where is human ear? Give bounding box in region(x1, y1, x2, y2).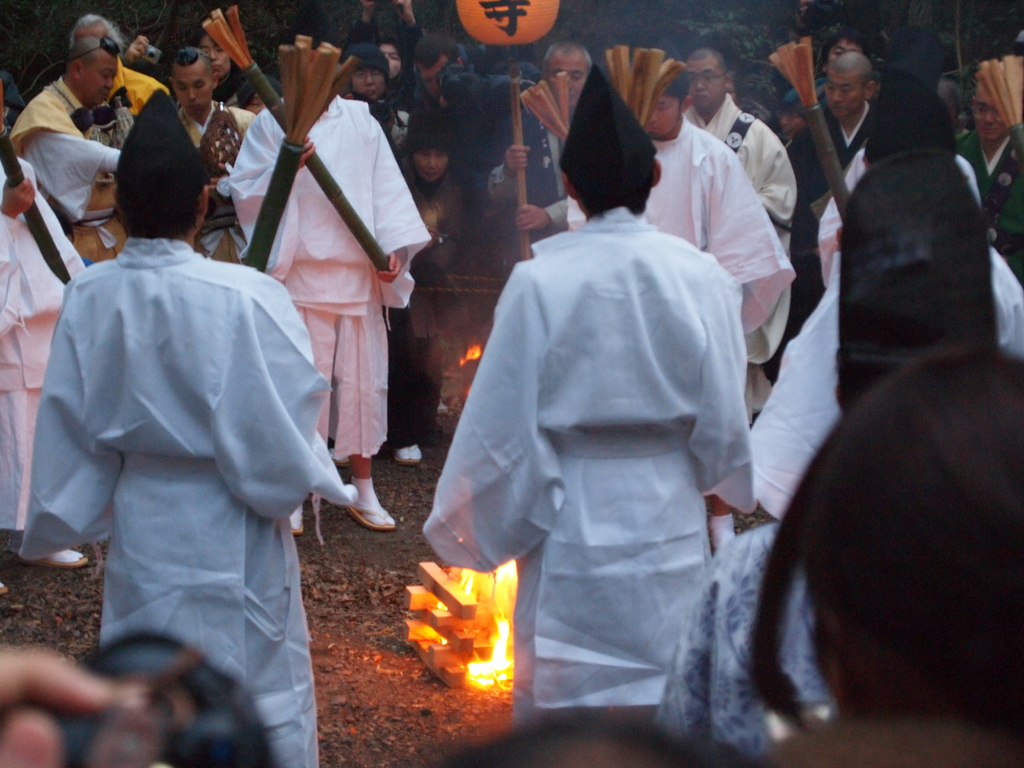
region(196, 182, 207, 222).
